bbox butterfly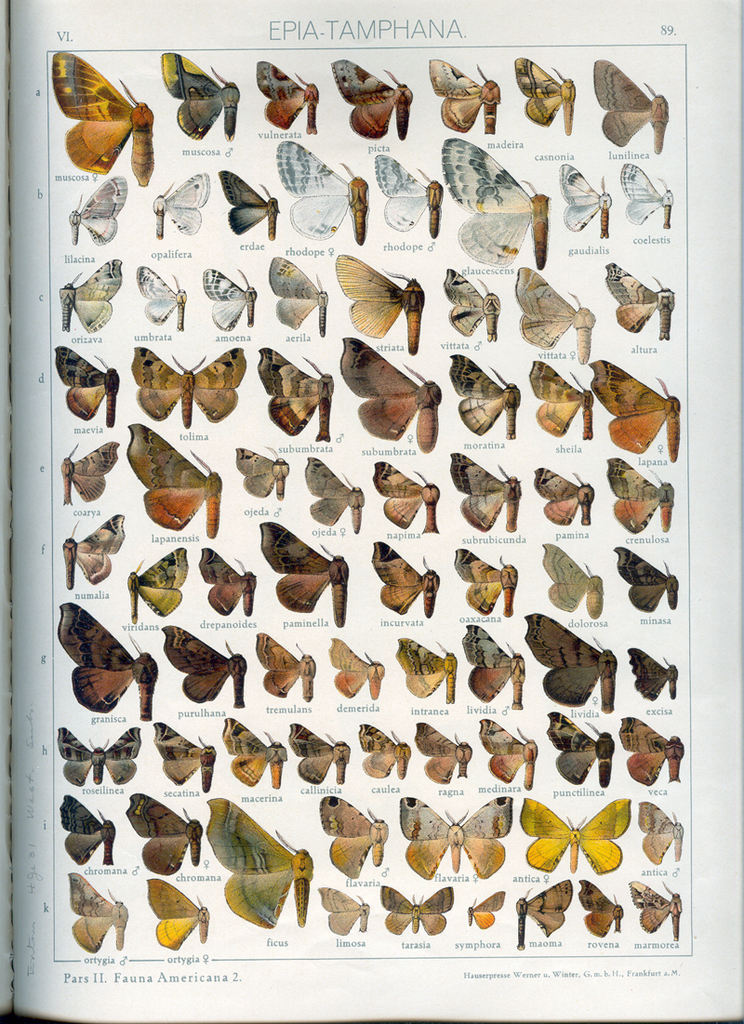
region(318, 885, 365, 929)
